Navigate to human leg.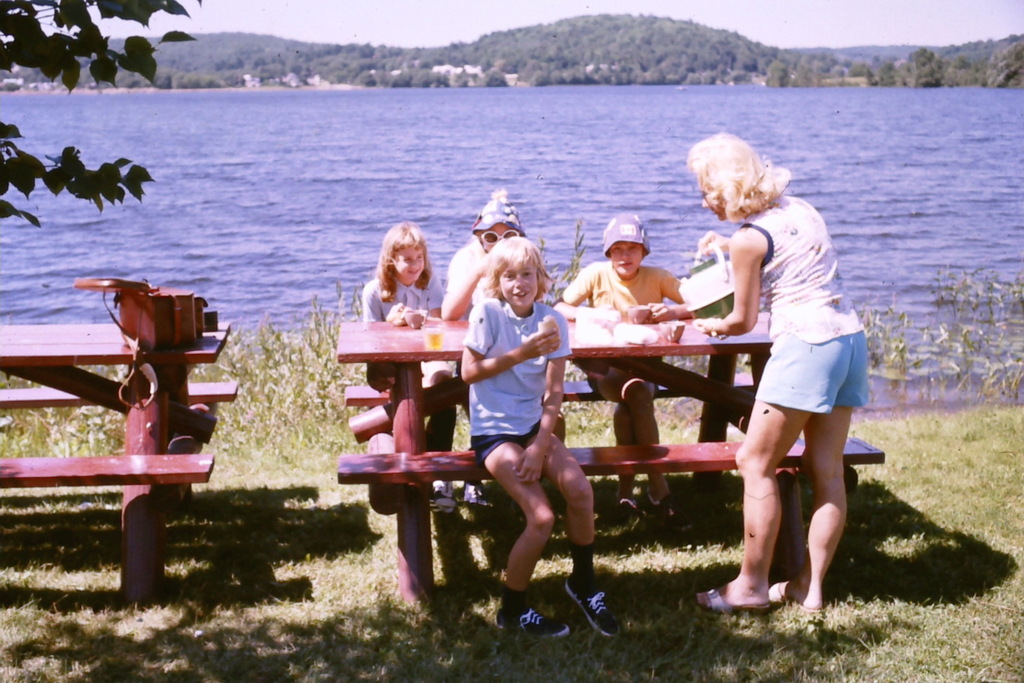
Navigation target: crop(702, 328, 850, 609).
